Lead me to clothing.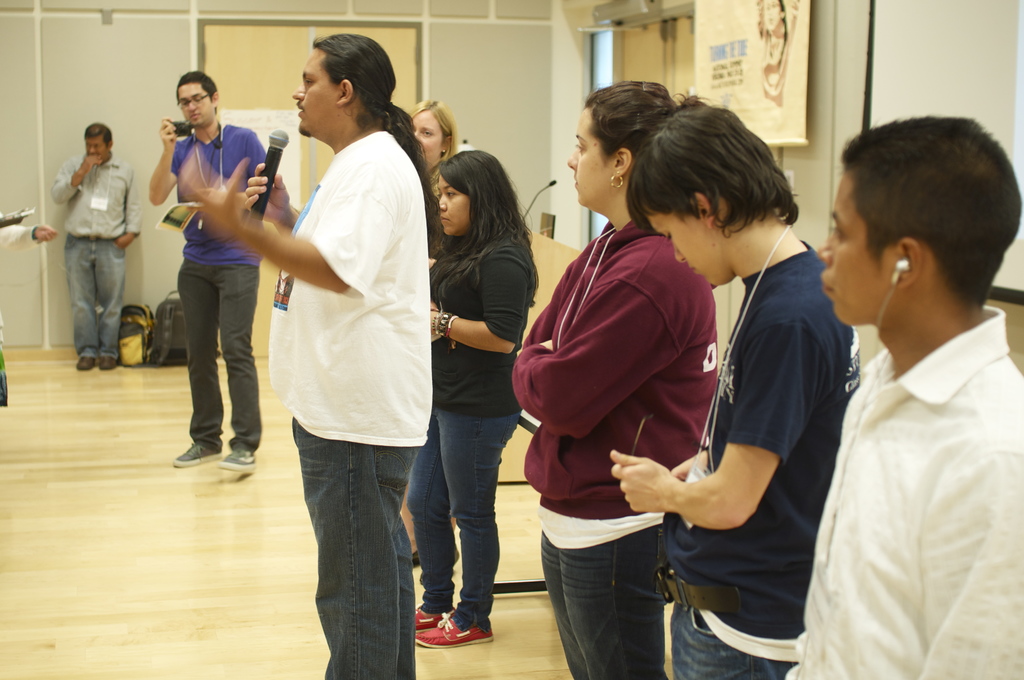
Lead to 512:219:719:679.
